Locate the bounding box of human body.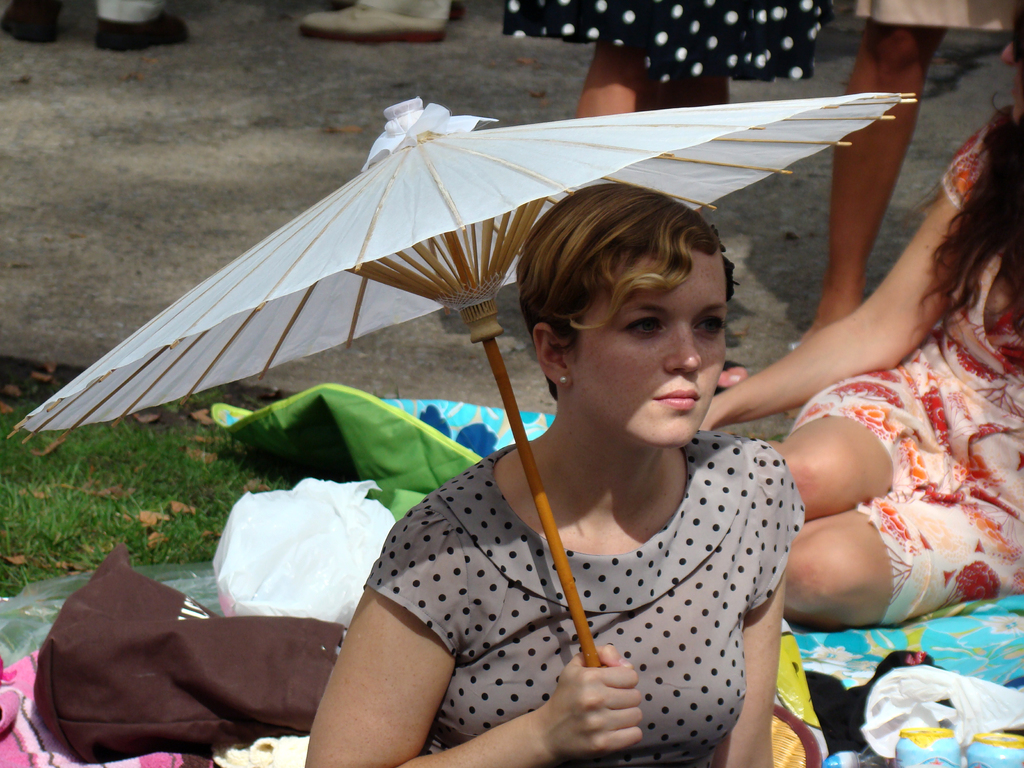
Bounding box: left=506, top=0, right=827, bottom=122.
